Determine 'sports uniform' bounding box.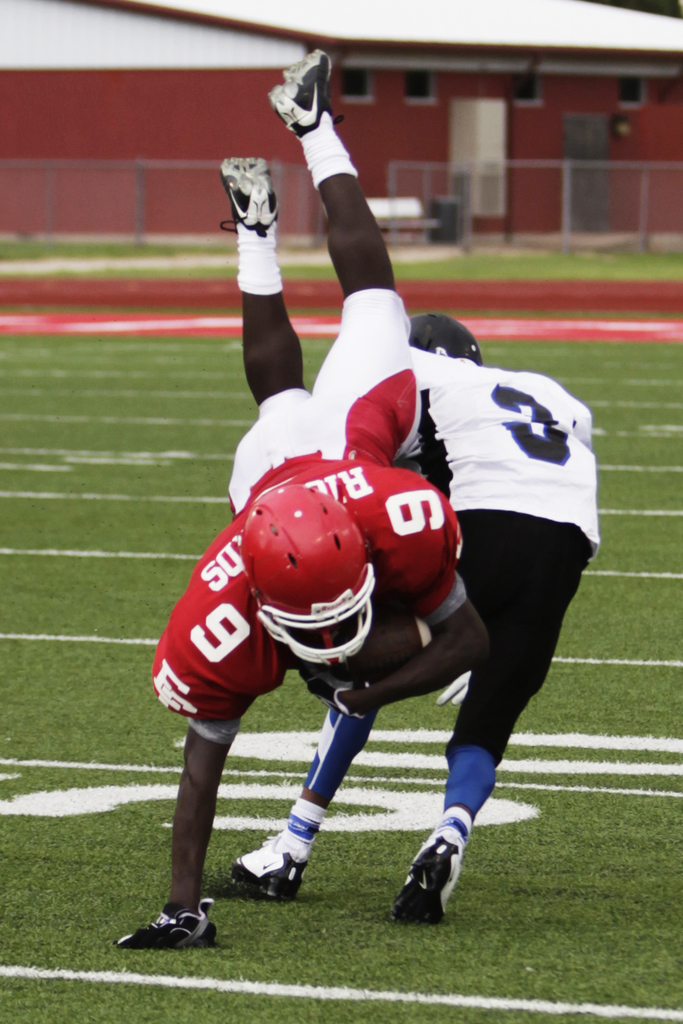
Determined: crop(109, 42, 470, 945).
